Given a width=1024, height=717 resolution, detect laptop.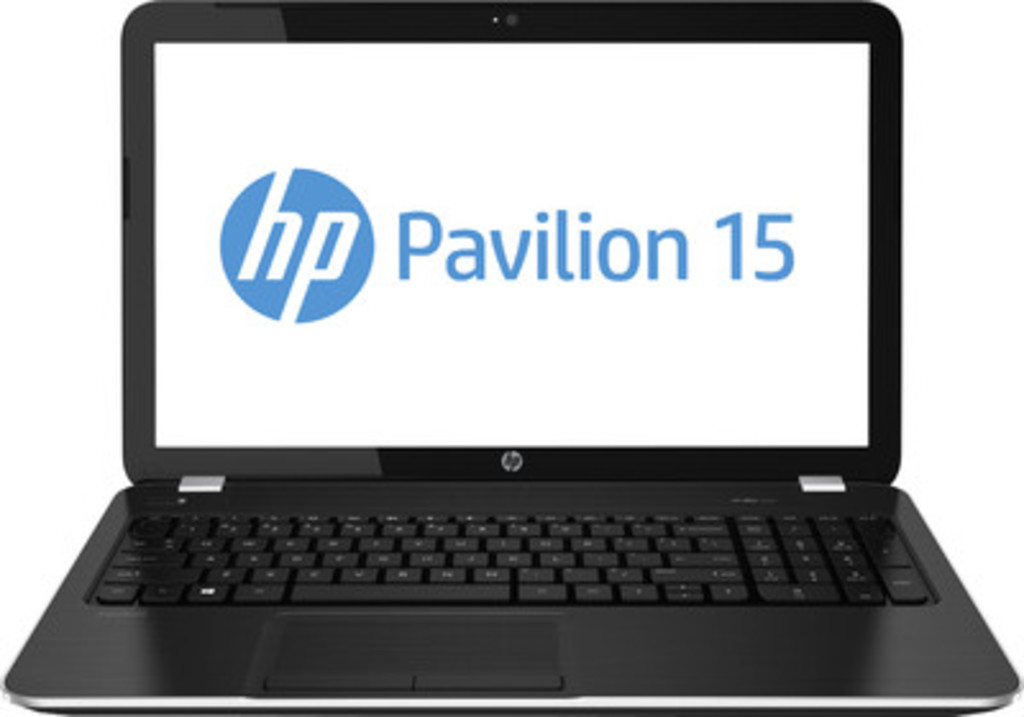
x1=0, y1=10, x2=1006, y2=716.
